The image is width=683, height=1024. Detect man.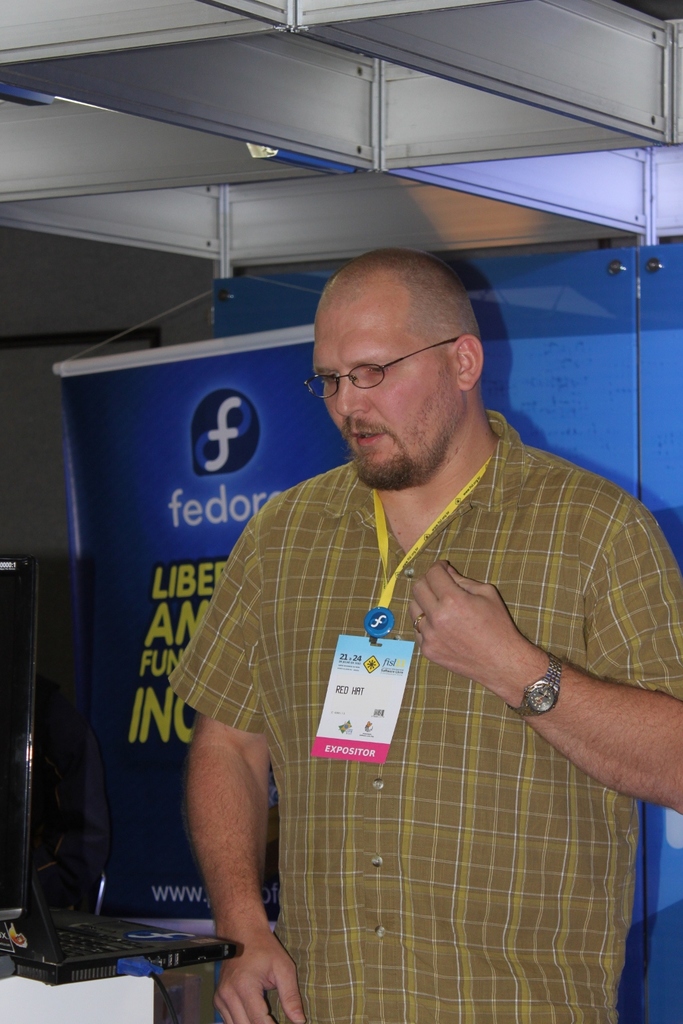
Detection: <bbox>157, 214, 646, 1011</bbox>.
